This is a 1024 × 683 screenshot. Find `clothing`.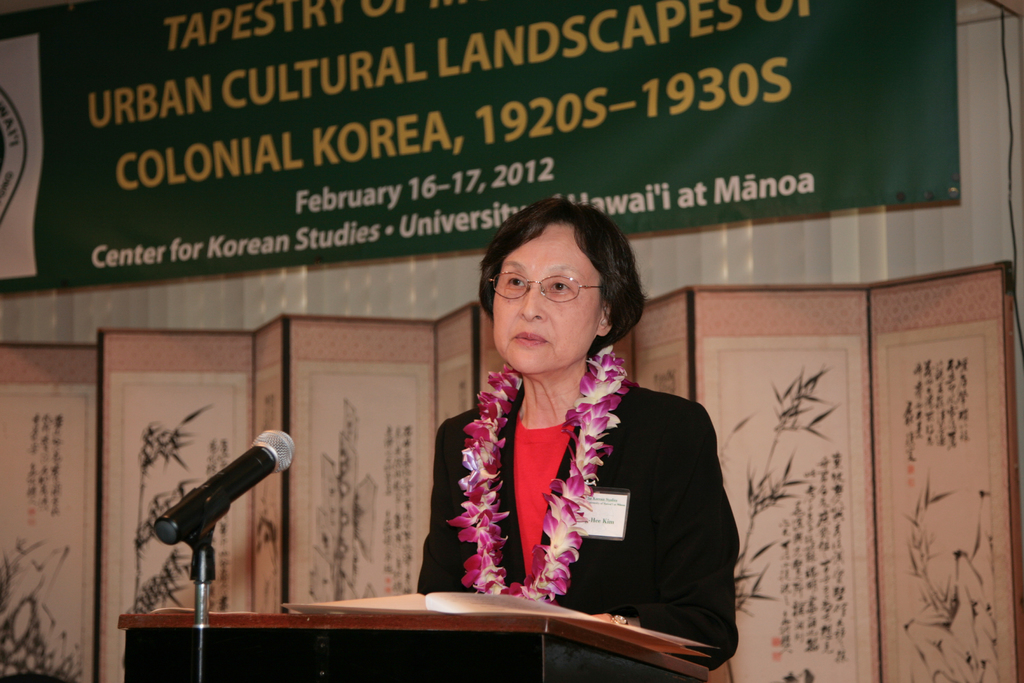
Bounding box: 426, 350, 702, 646.
